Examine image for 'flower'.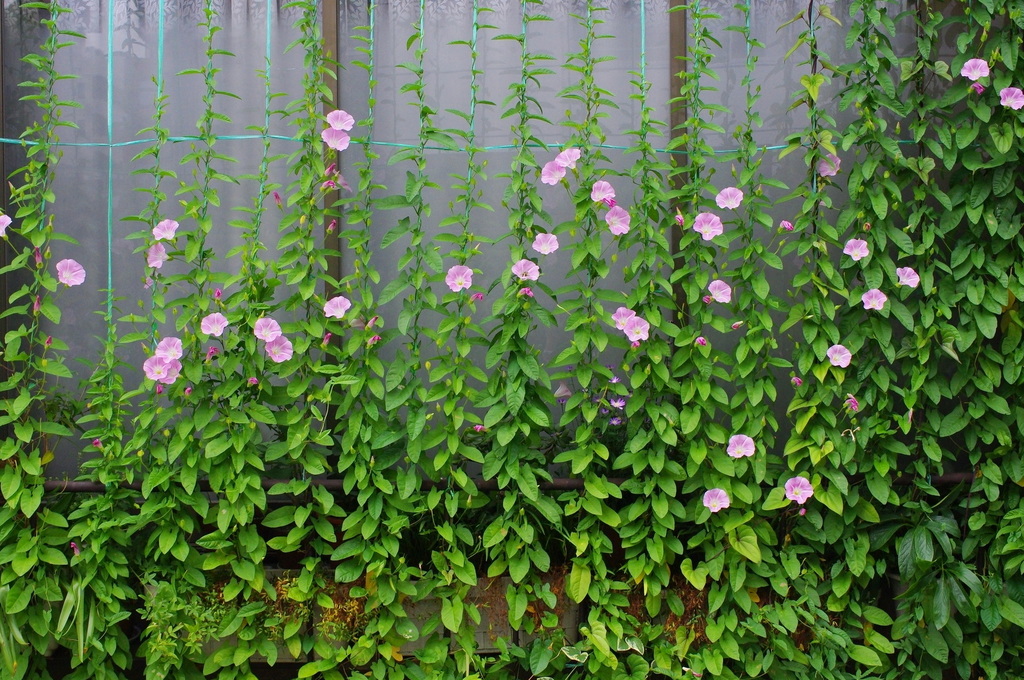
Examination result: [963, 58, 995, 83].
